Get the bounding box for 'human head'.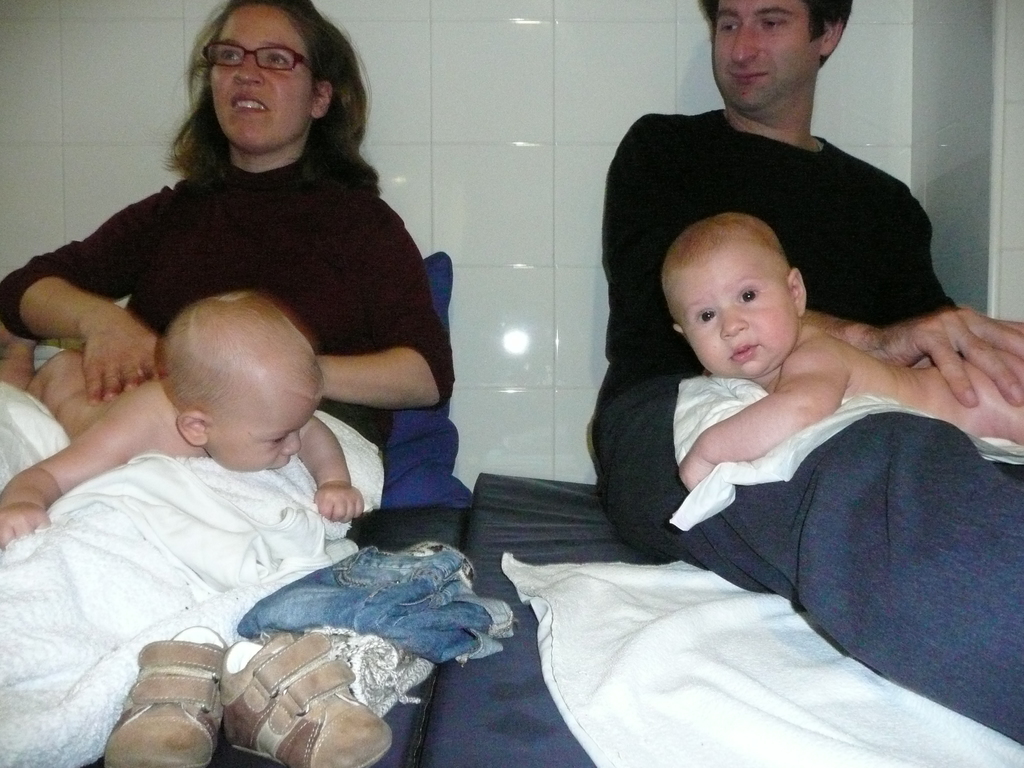
(left=694, top=0, right=852, bottom=115).
